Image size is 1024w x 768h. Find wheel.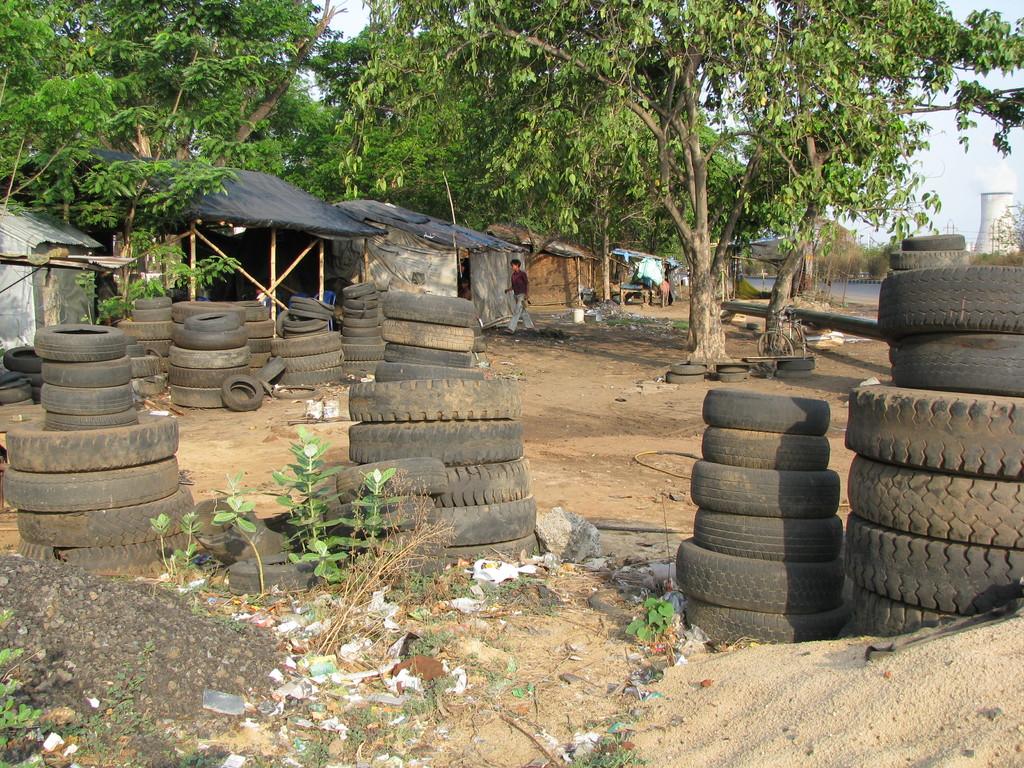
bbox=(0, 383, 33, 404).
